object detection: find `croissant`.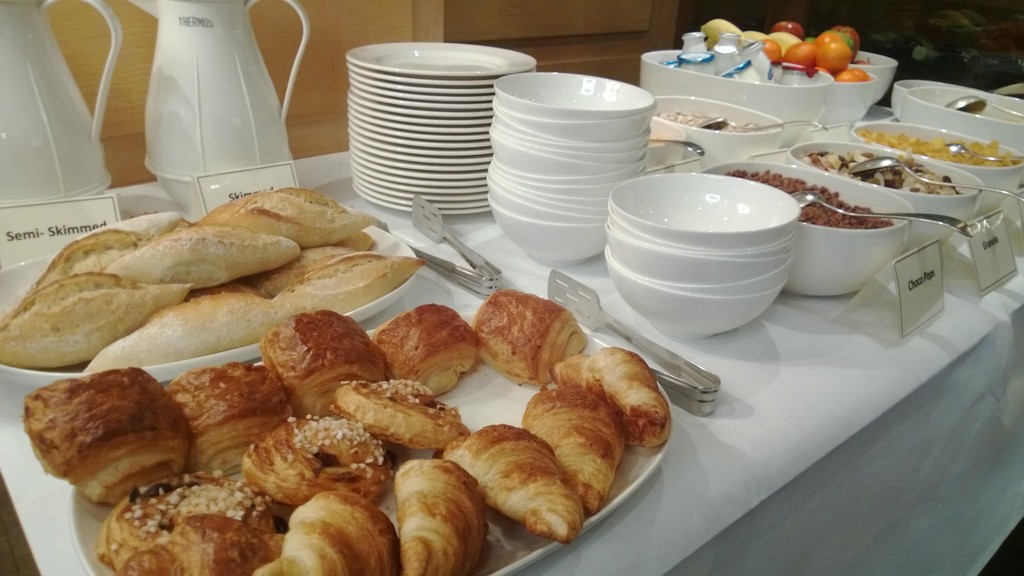
{"x1": 397, "y1": 457, "x2": 488, "y2": 575}.
